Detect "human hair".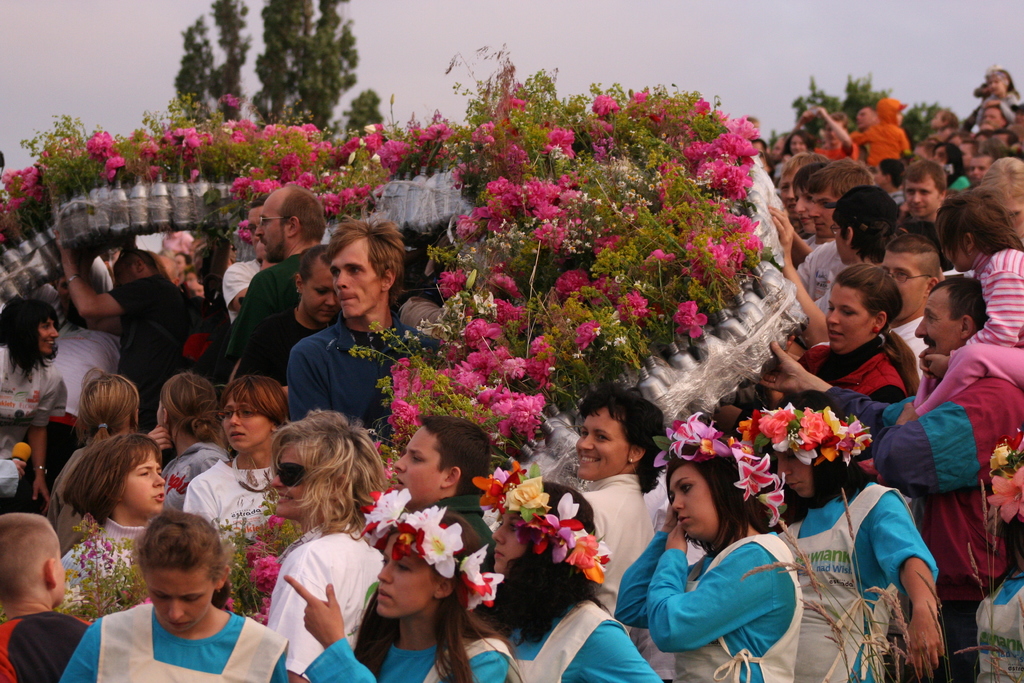
Detected at crop(279, 185, 328, 241).
